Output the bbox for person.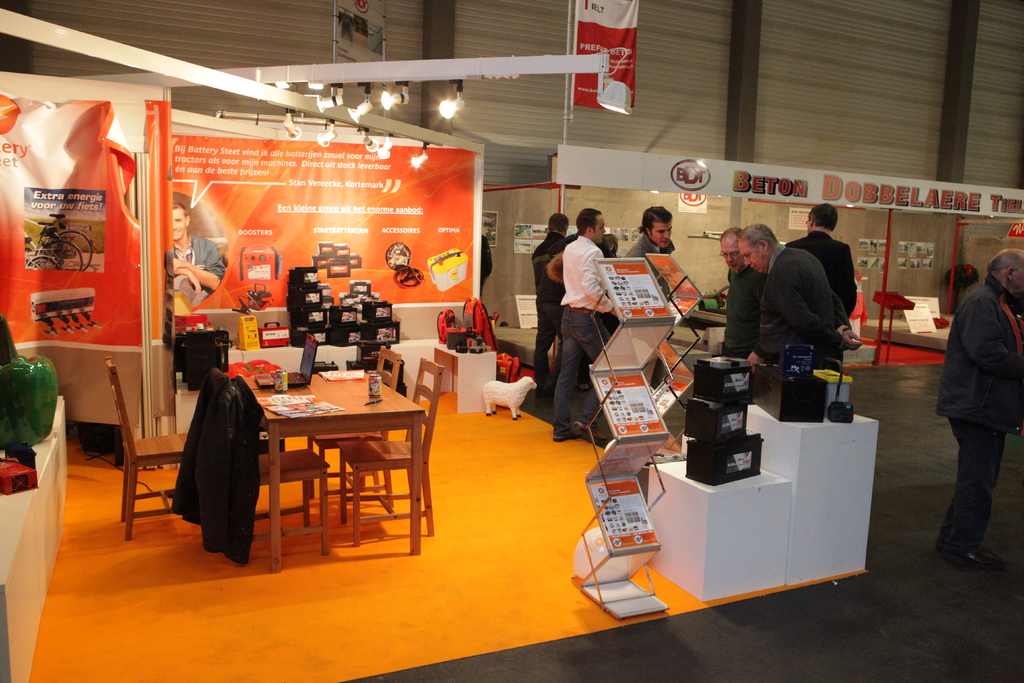
<bbox>174, 199, 225, 306</bbox>.
